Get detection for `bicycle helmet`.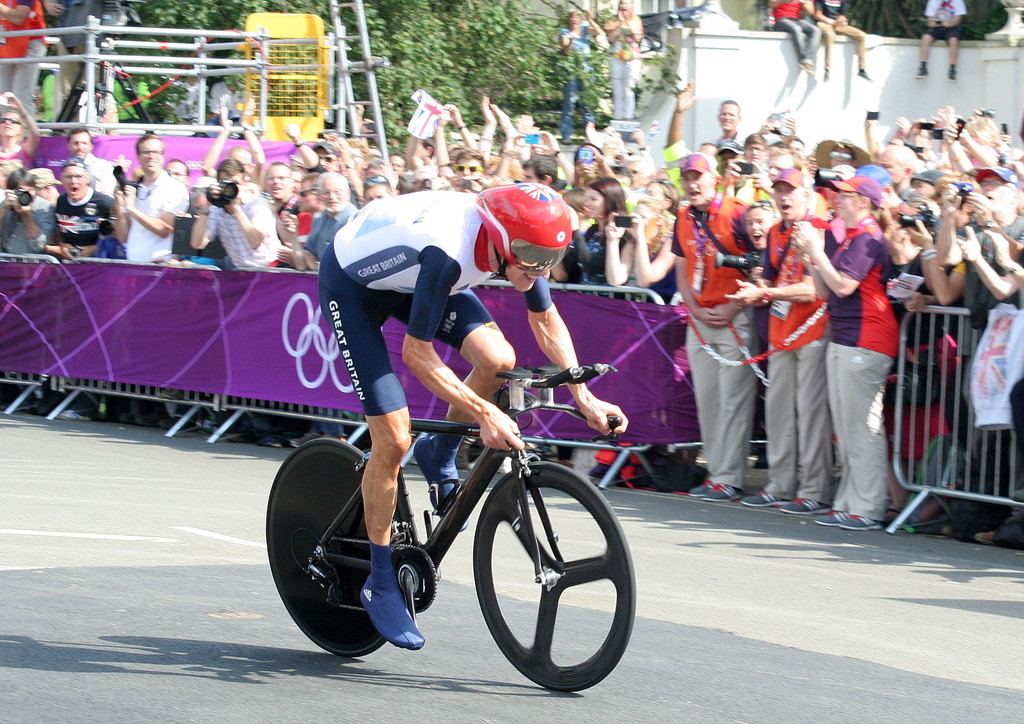
Detection: [470, 179, 581, 284].
